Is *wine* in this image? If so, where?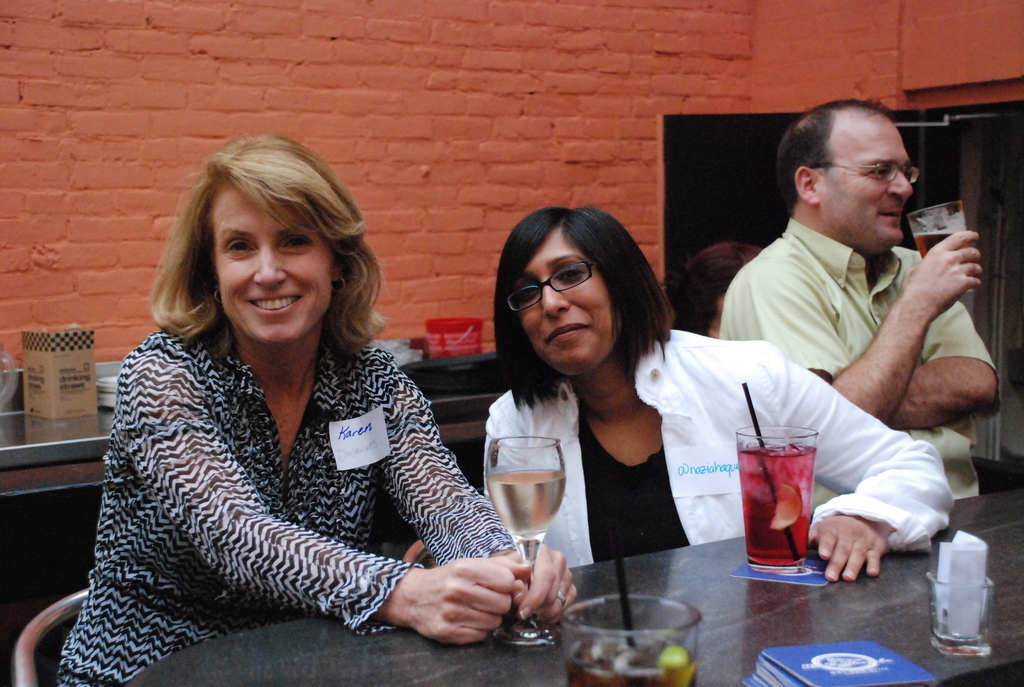
Yes, at {"left": 908, "top": 226, "right": 957, "bottom": 262}.
